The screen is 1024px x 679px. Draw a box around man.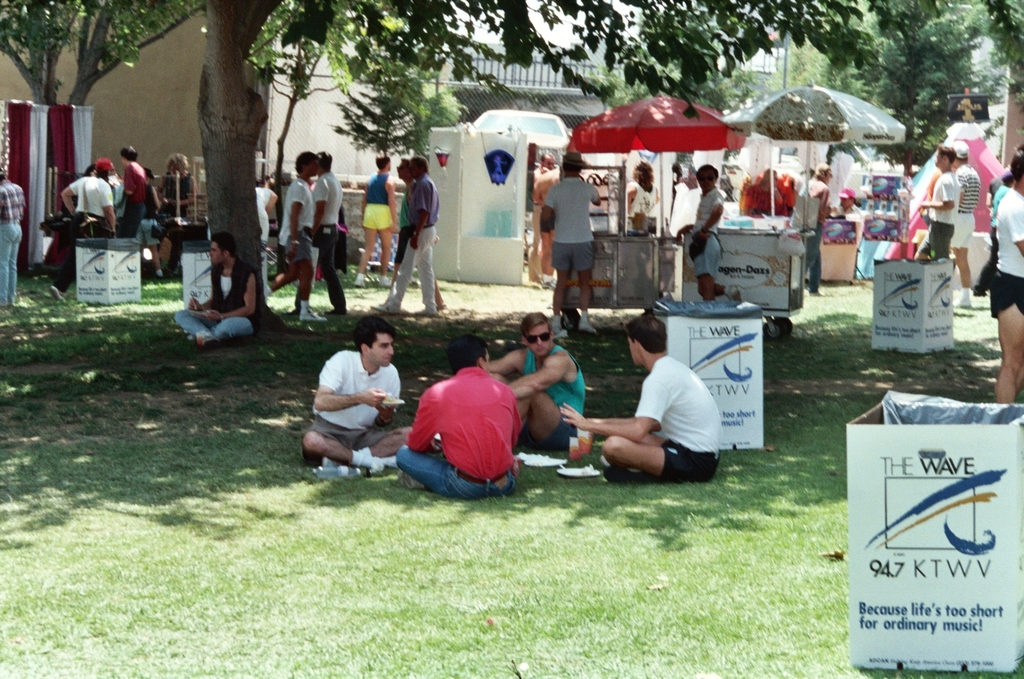
<region>785, 157, 832, 295</region>.
